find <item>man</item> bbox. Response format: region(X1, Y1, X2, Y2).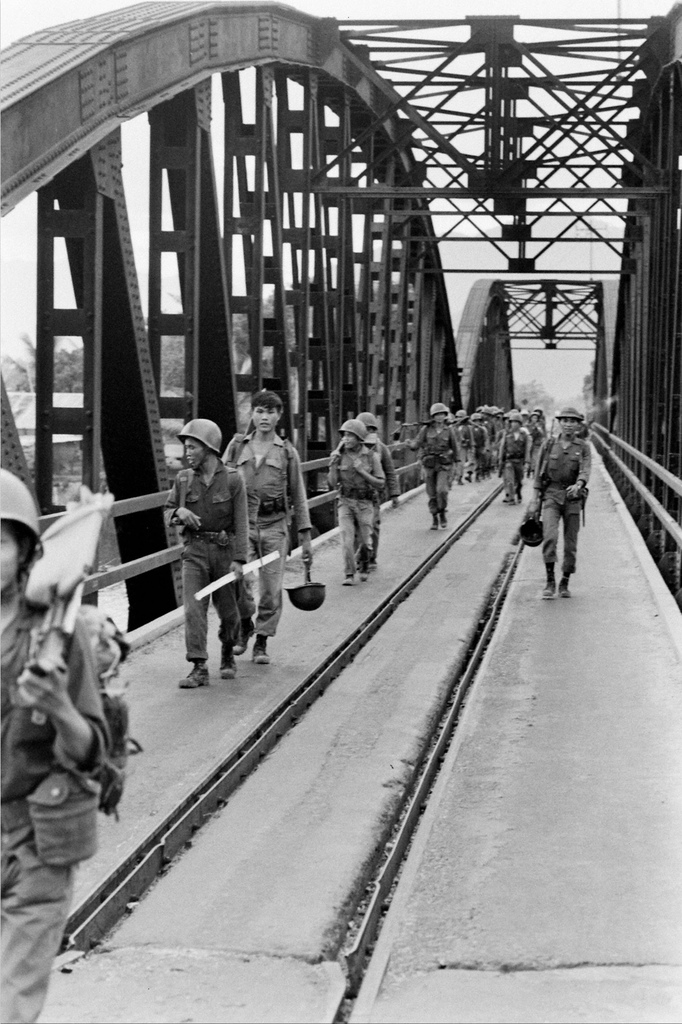
region(522, 413, 607, 605).
